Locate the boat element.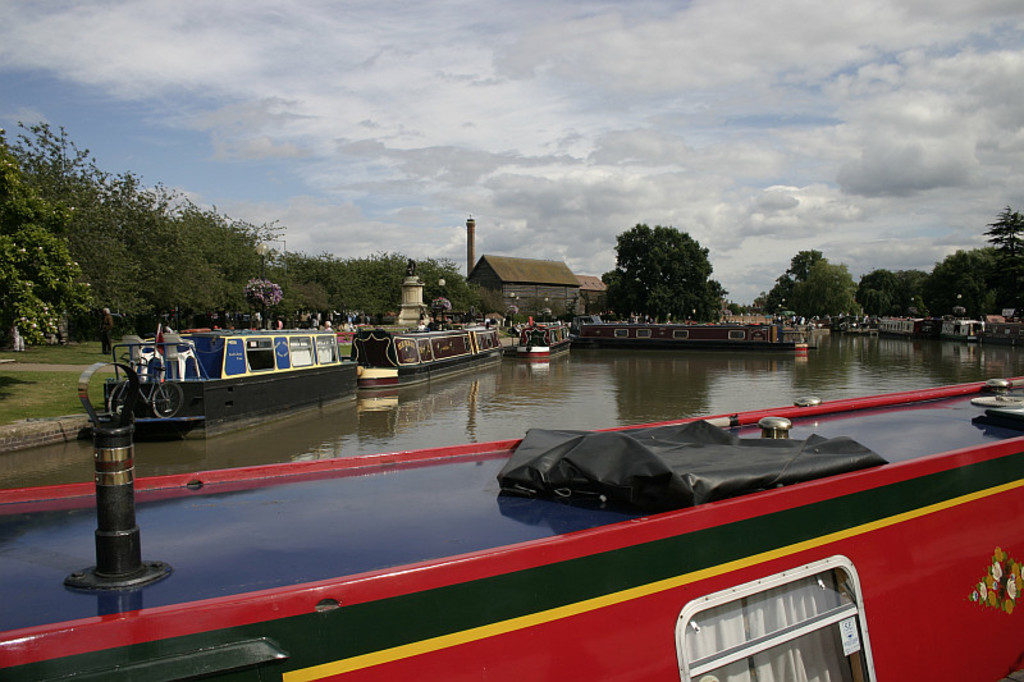
Element bbox: 90, 308, 372, 426.
